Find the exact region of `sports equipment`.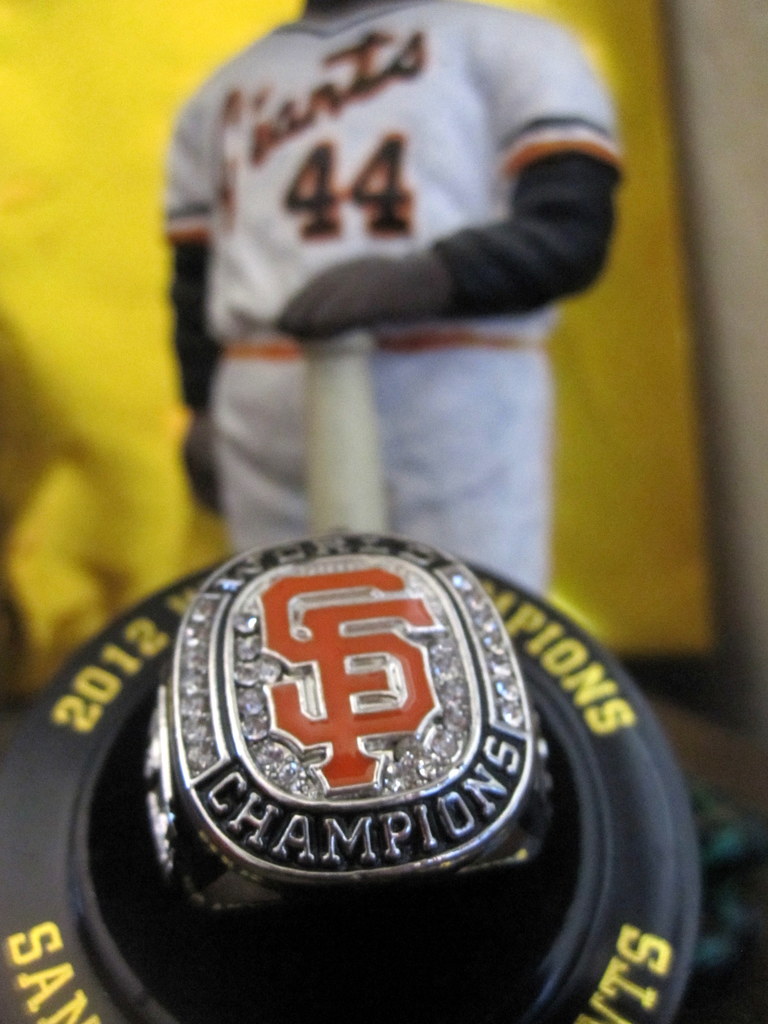
Exact region: 303 324 394 537.
